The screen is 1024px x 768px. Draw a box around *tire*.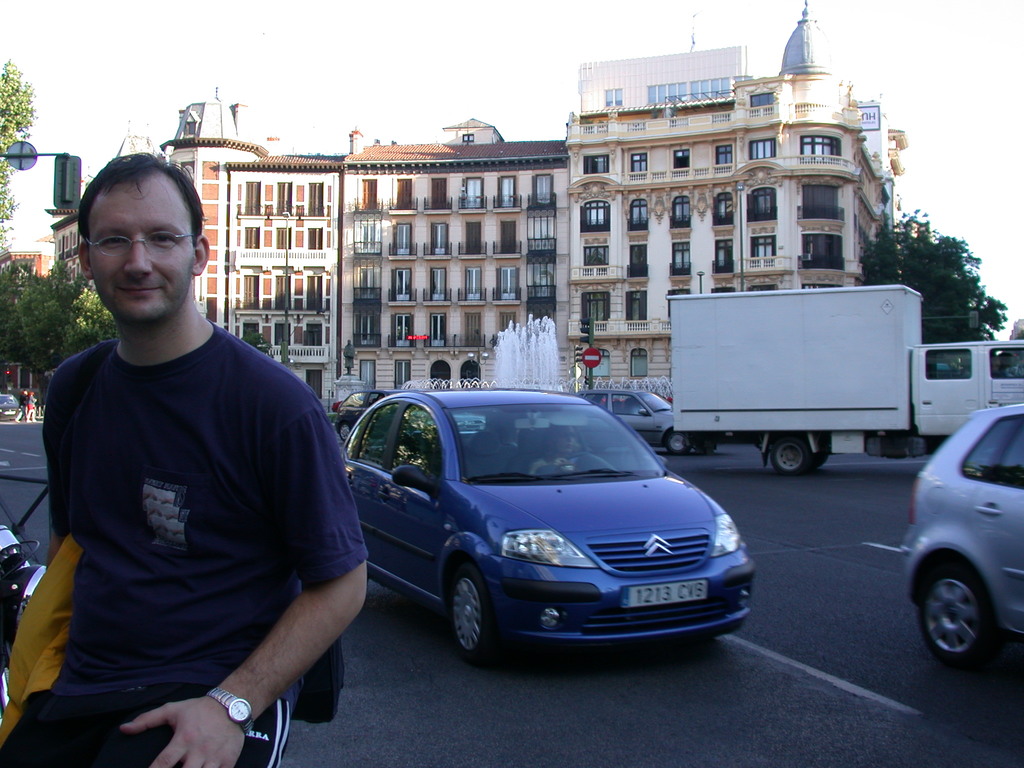
(692, 438, 717, 454).
